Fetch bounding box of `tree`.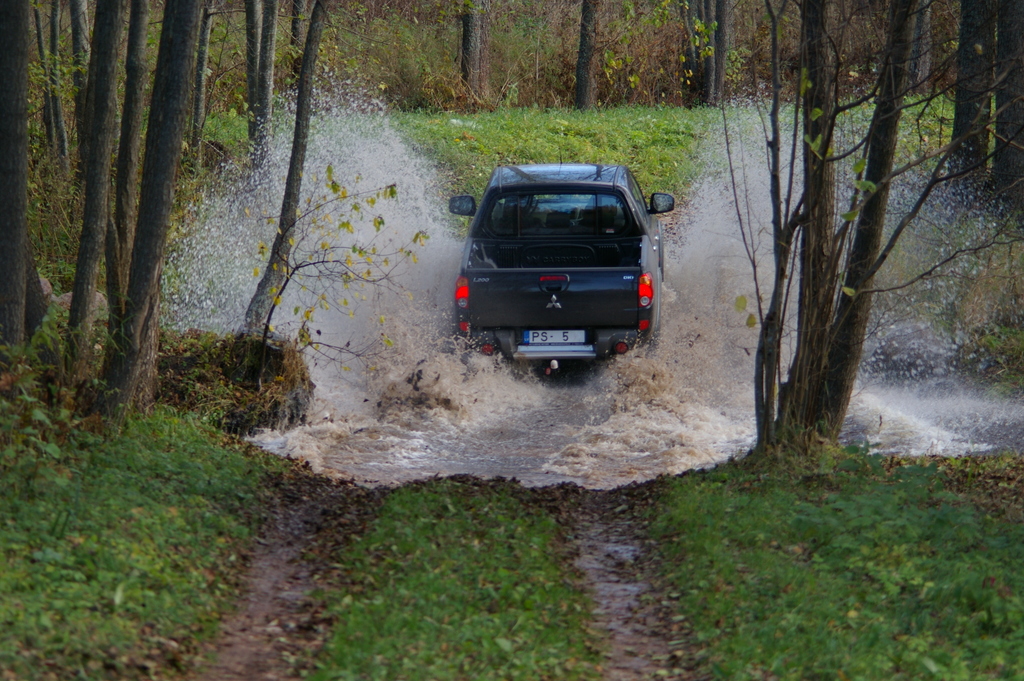
Bbox: box=[441, 0, 490, 106].
